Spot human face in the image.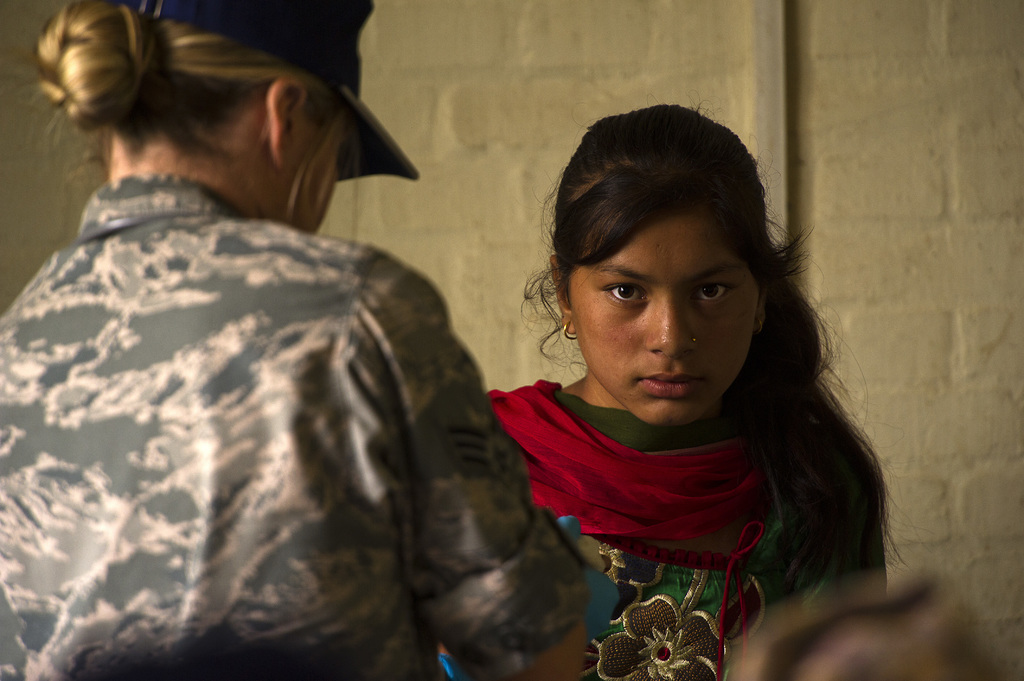
human face found at BBox(296, 120, 348, 235).
